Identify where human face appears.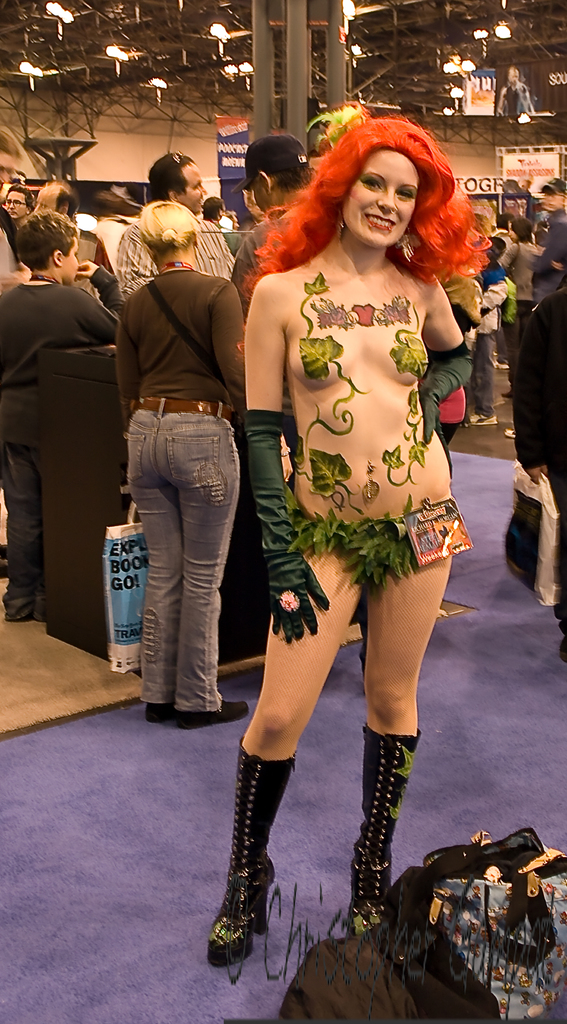
Appears at <bbox>184, 151, 209, 216</bbox>.
